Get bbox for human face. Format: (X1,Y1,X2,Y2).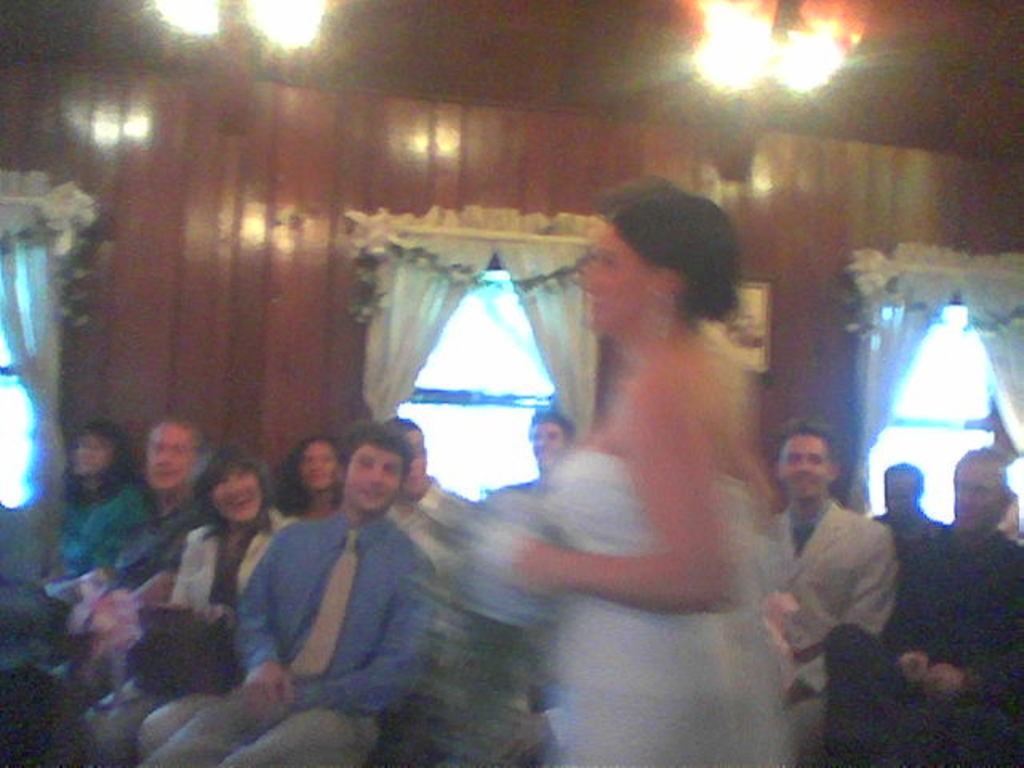
(570,221,658,341).
